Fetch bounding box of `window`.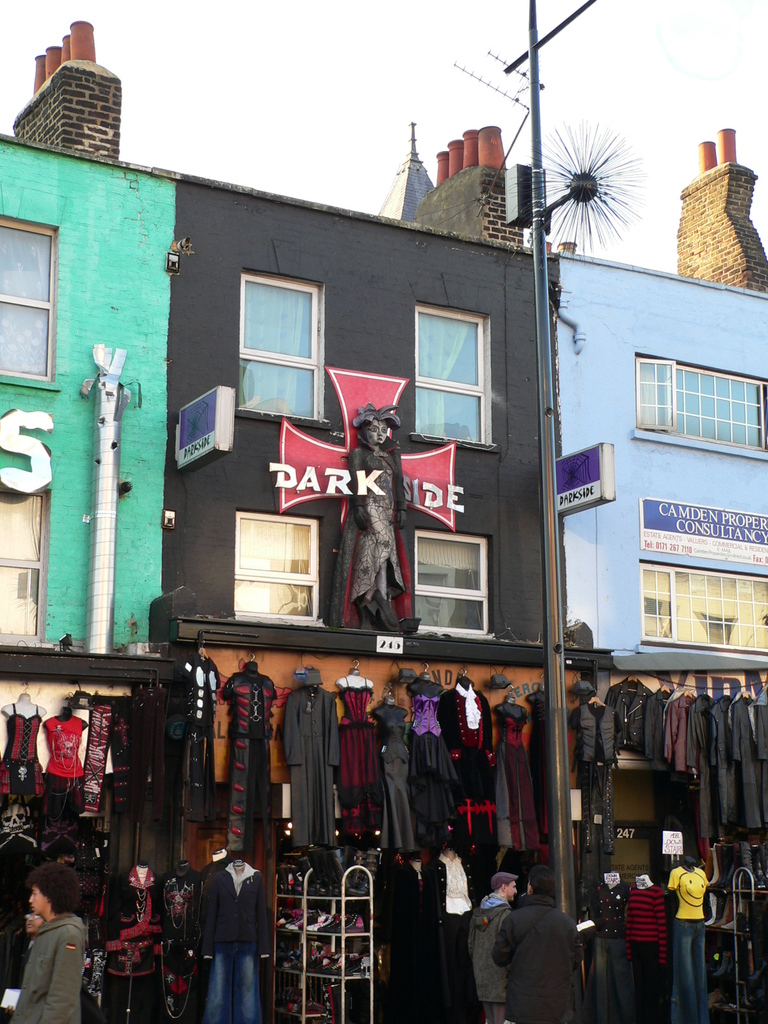
Bbox: bbox=(0, 204, 60, 382).
